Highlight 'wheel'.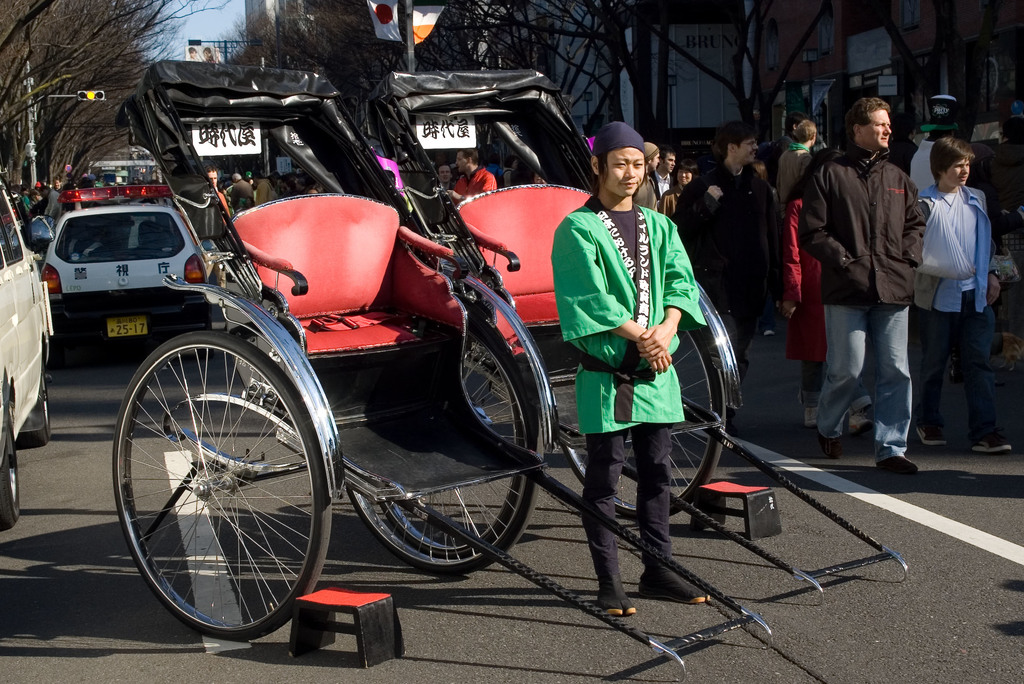
Highlighted region: select_region(564, 322, 735, 520).
